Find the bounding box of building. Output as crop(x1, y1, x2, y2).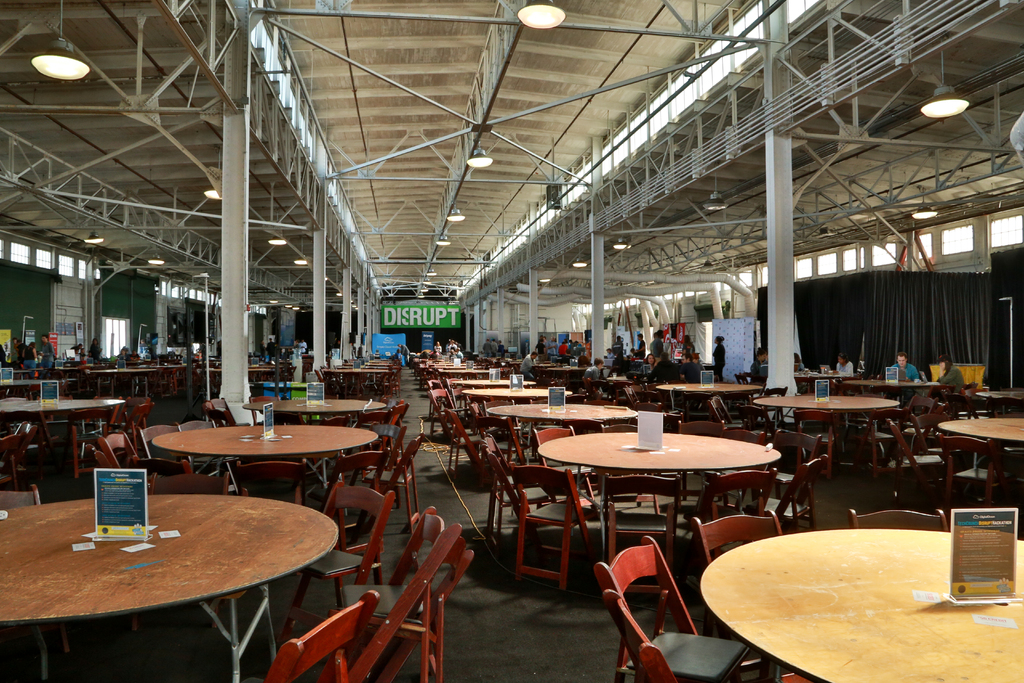
crop(0, 0, 1023, 682).
